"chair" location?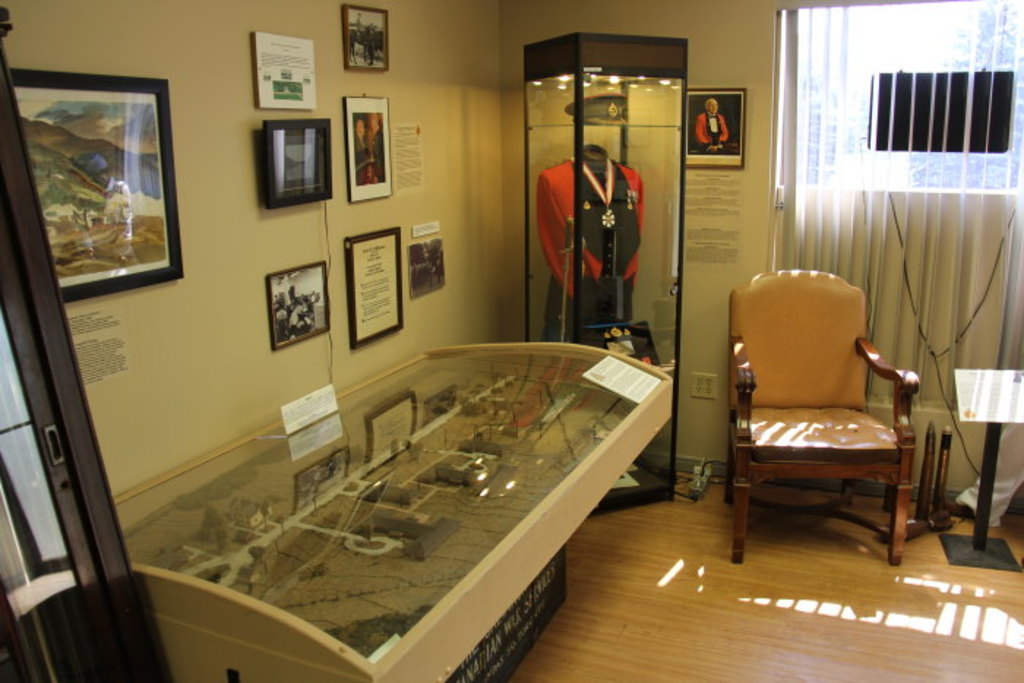
{"left": 729, "top": 243, "right": 942, "bottom": 566}
